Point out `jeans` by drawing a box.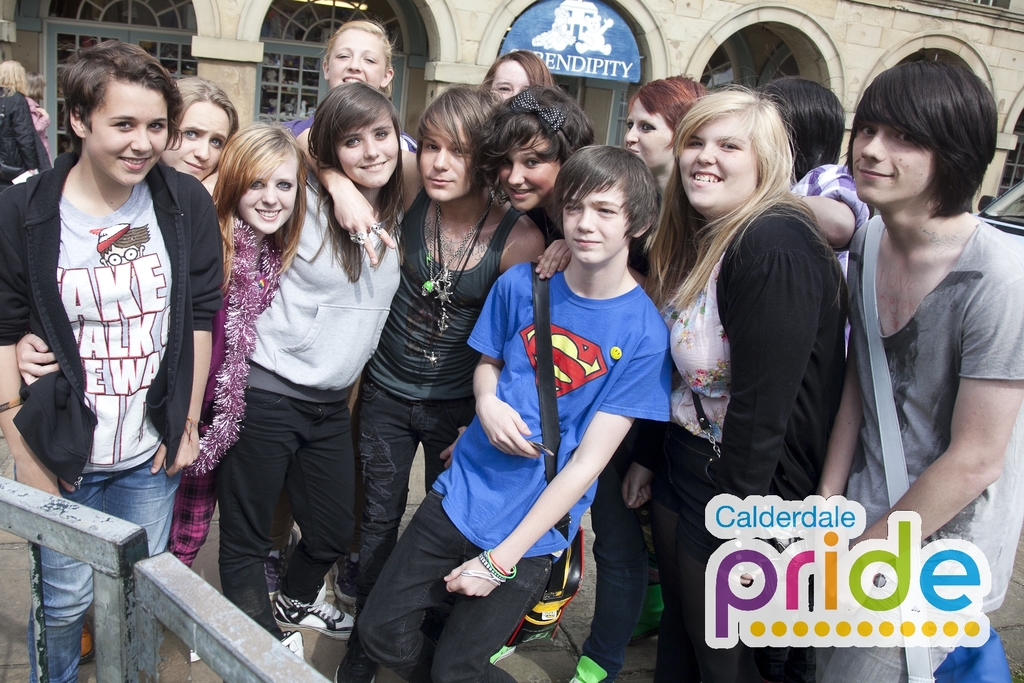
[x1=353, y1=378, x2=477, y2=622].
